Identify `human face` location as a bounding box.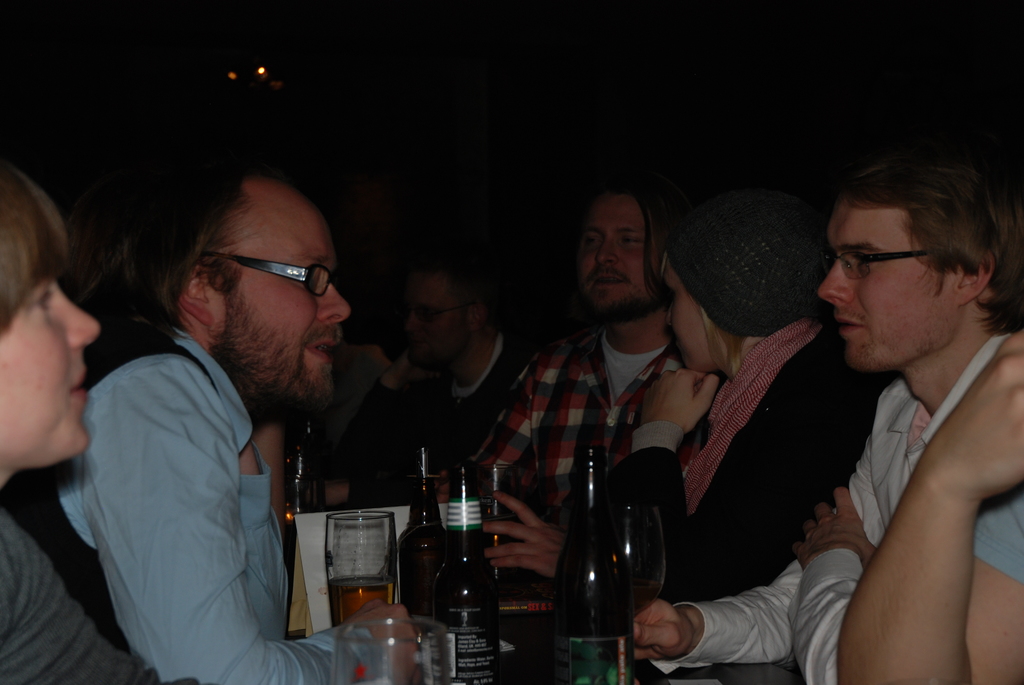
[396, 274, 471, 372].
